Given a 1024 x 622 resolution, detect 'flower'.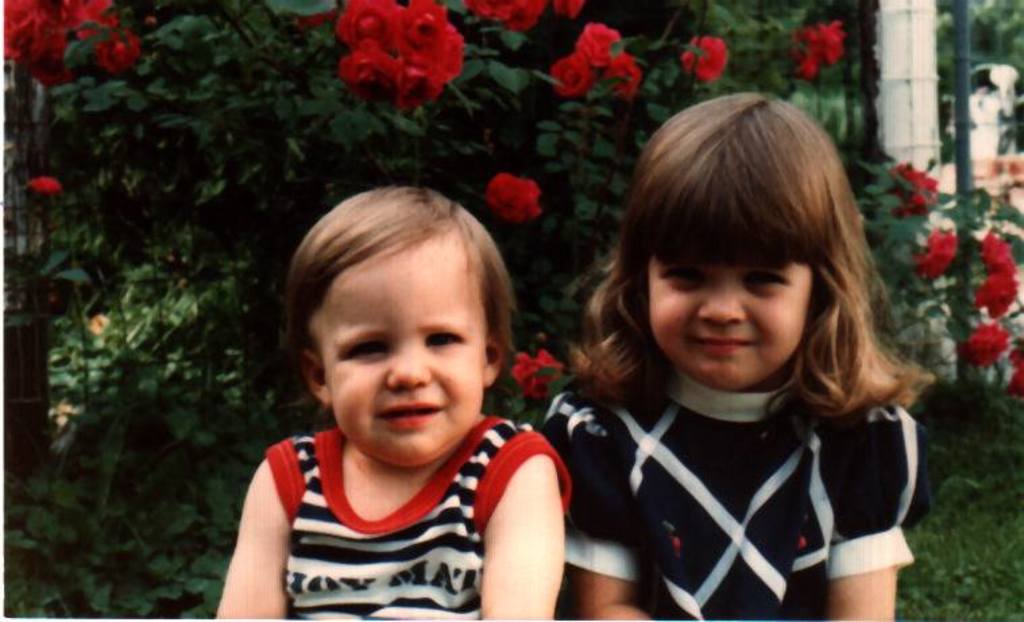
region(973, 274, 1021, 318).
